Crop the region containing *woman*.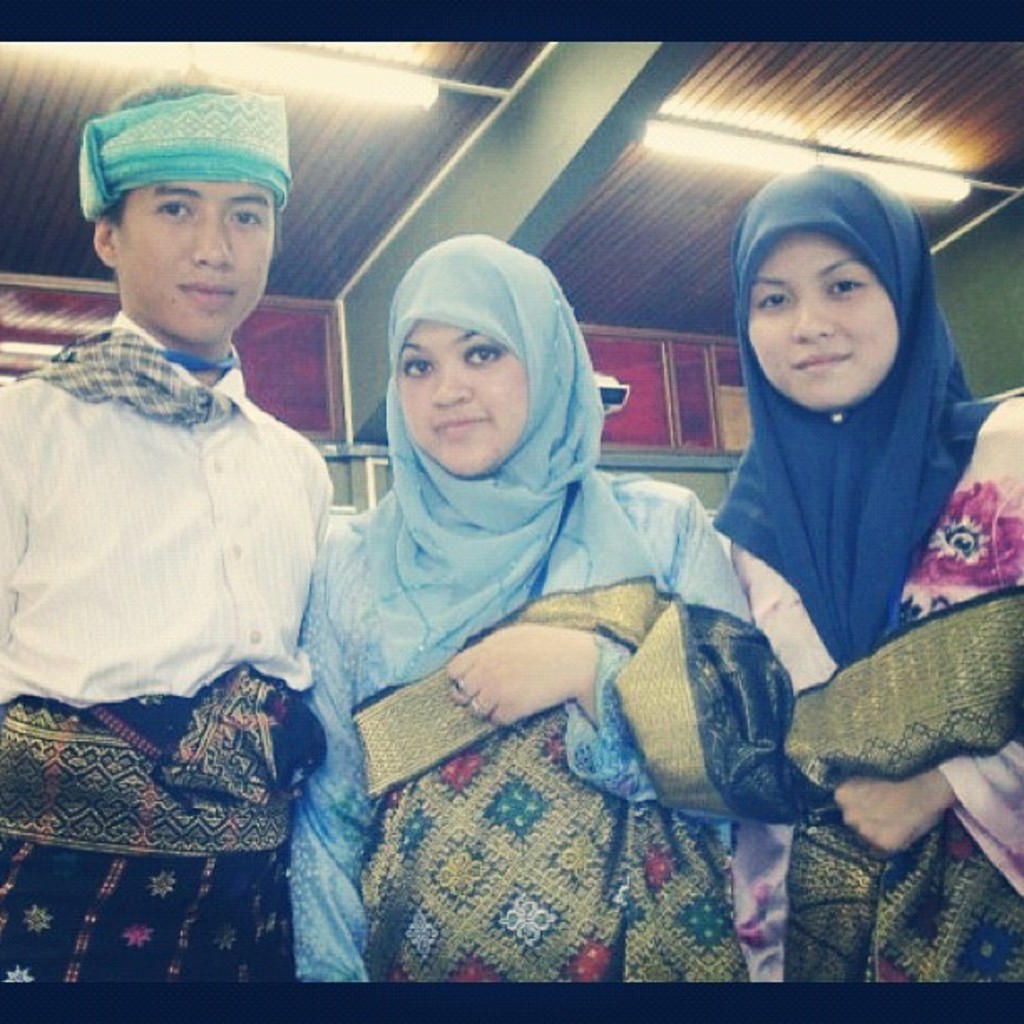
Crop region: pyautogui.locateOnScreen(708, 162, 1022, 994).
